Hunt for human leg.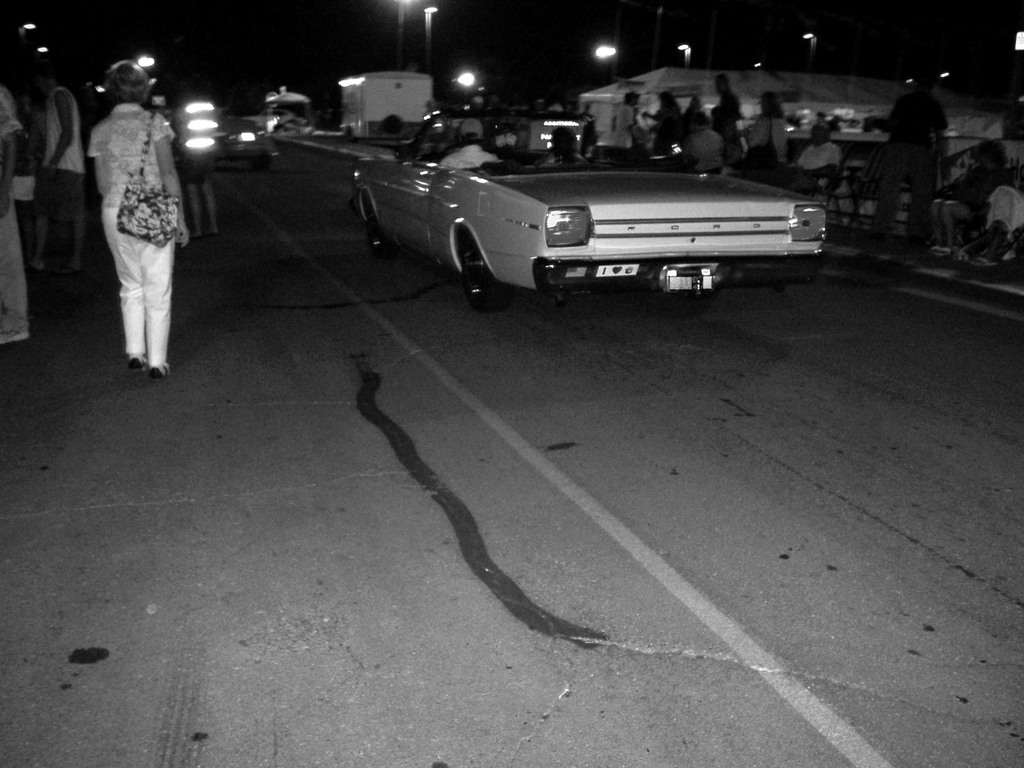
Hunted down at pyautogui.locateOnScreen(0, 208, 28, 340).
